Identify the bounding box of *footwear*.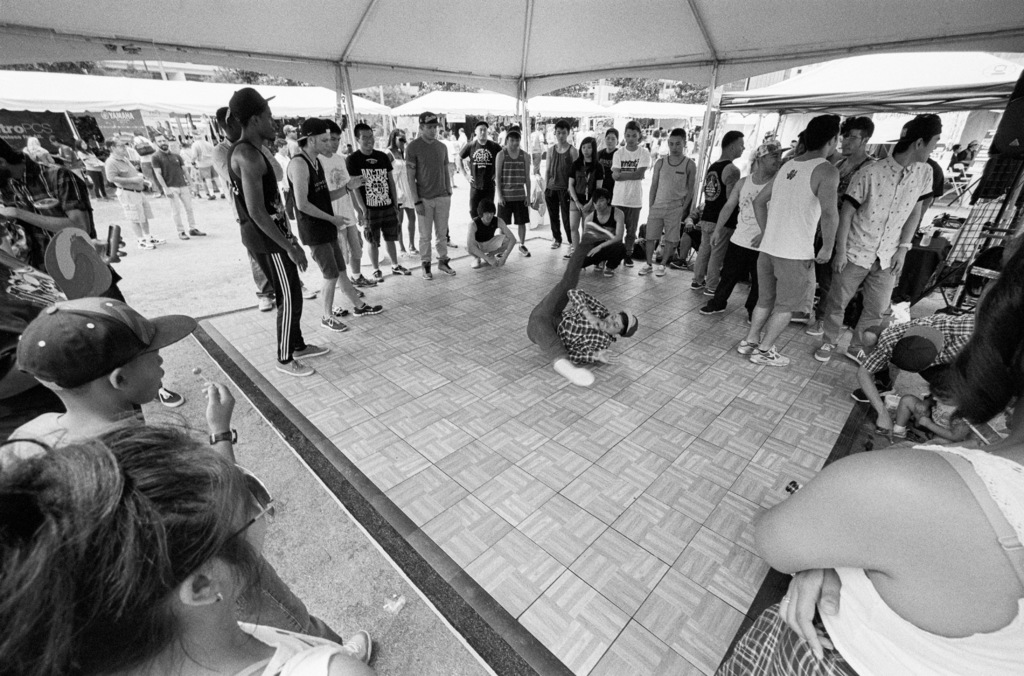
bbox=[604, 264, 617, 277].
